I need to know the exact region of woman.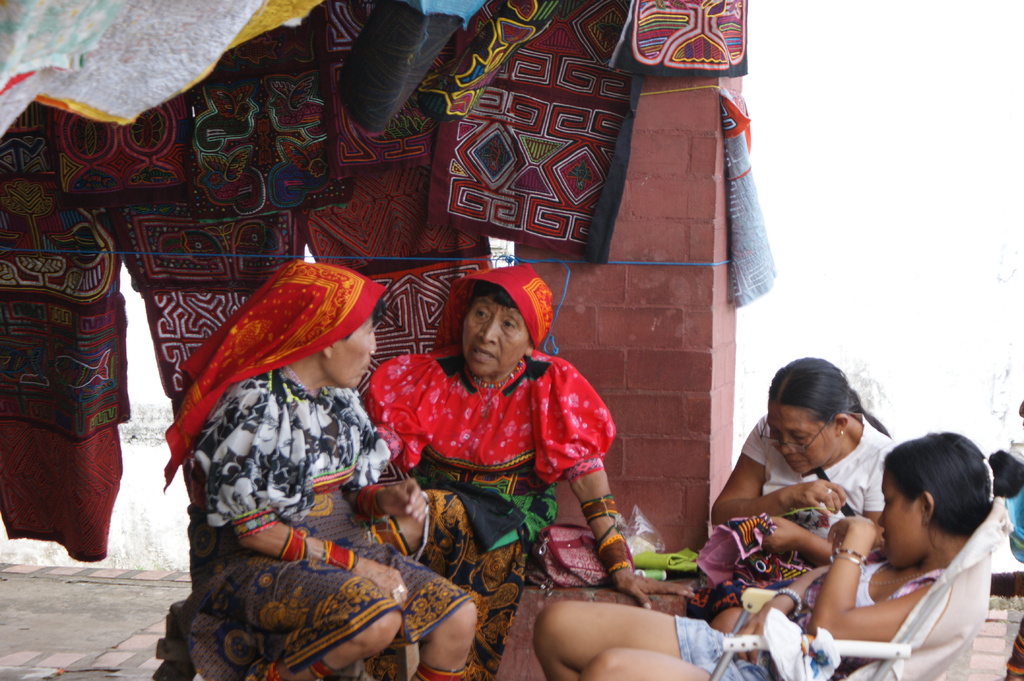
Region: x1=165, y1=267, x2=476, y2=680.
